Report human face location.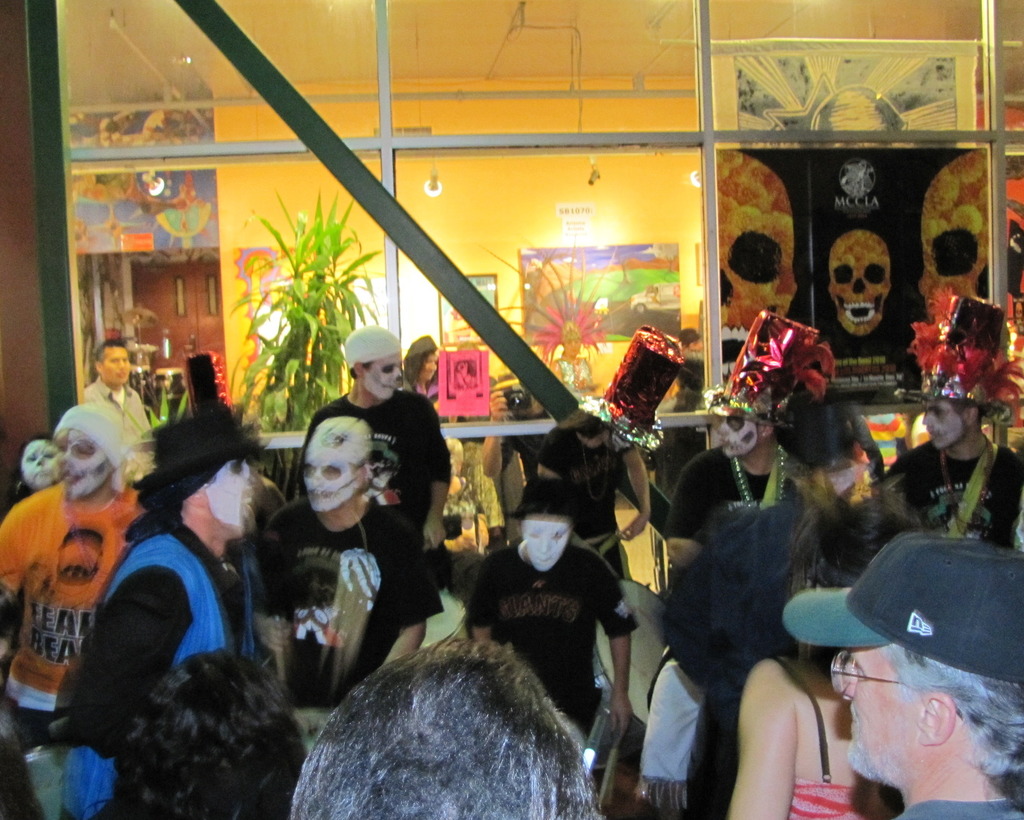
Report: Rect(715, 415, 757, 456).
